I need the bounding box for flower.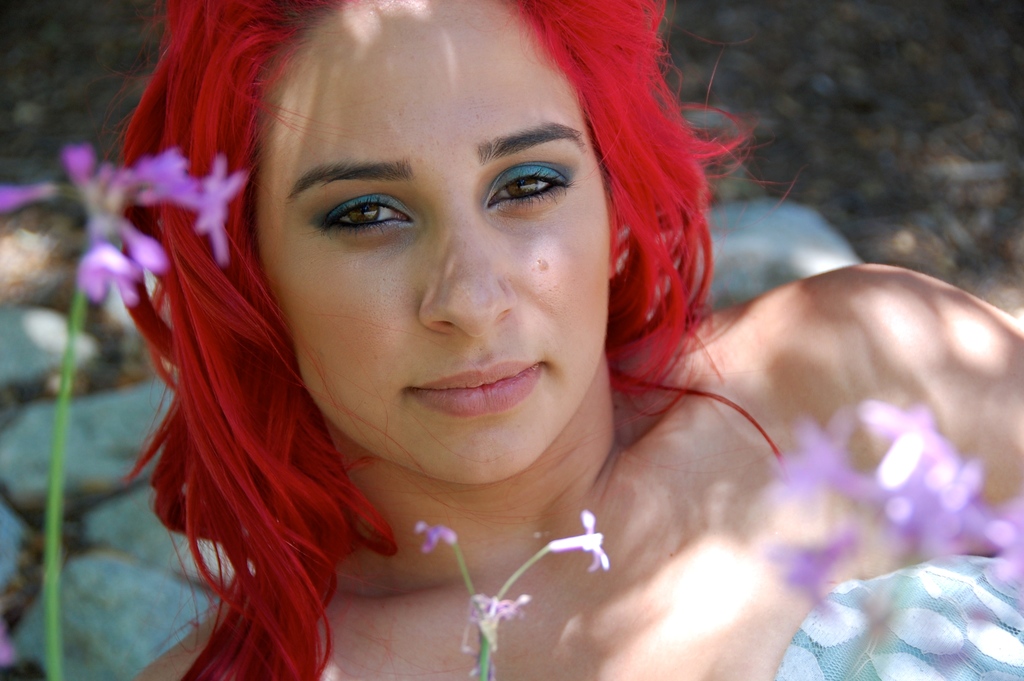
Here it is: bbox=[540, 507, 614, 573].
